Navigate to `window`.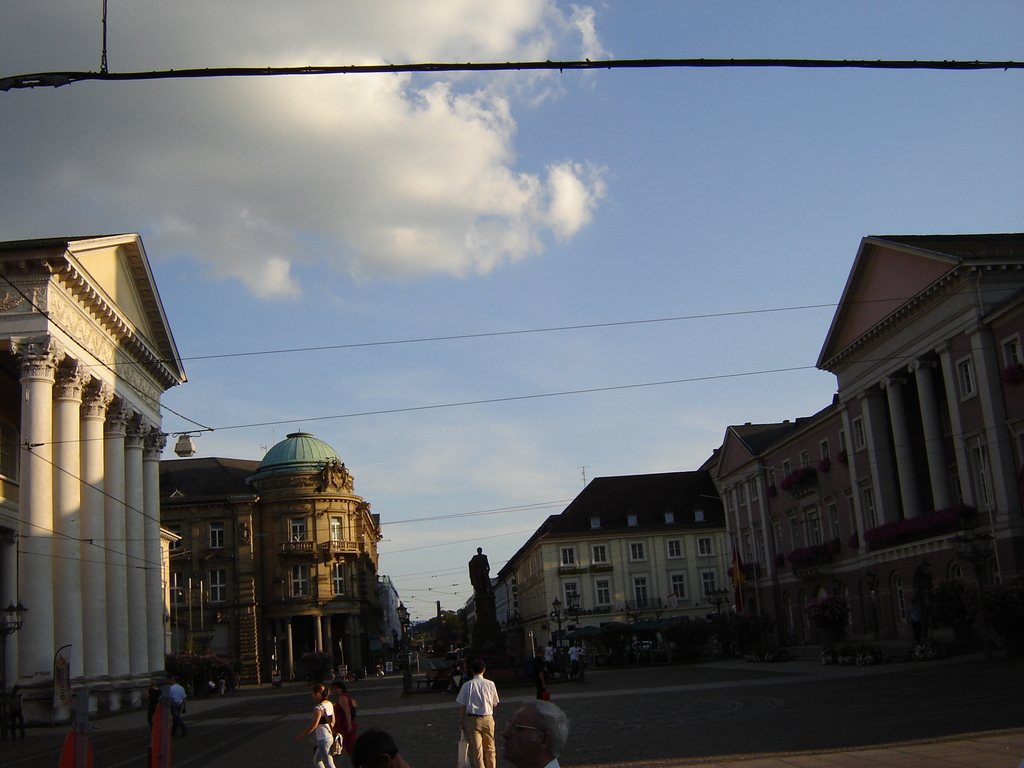
Navigation target: detection(589, 543, 612, 563).
